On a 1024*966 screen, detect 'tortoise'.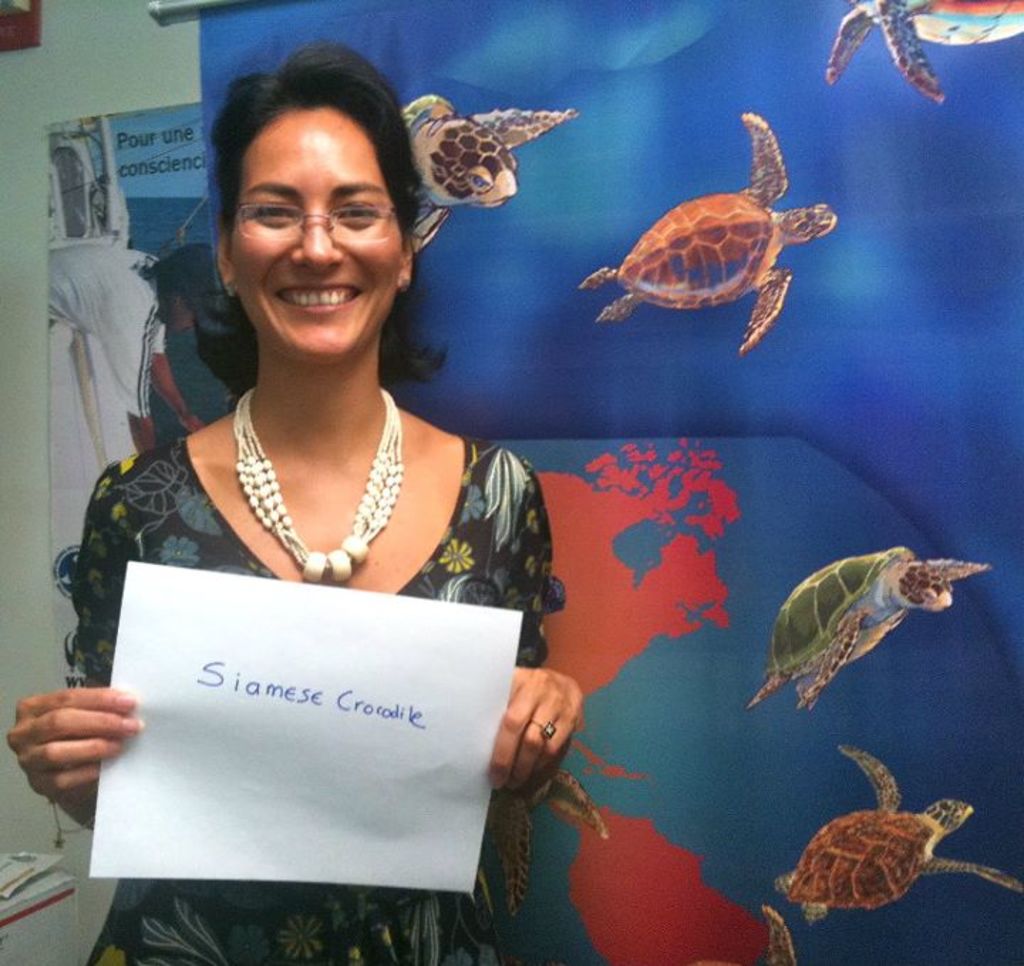
<region>750, 542, 994, 706</region>.
